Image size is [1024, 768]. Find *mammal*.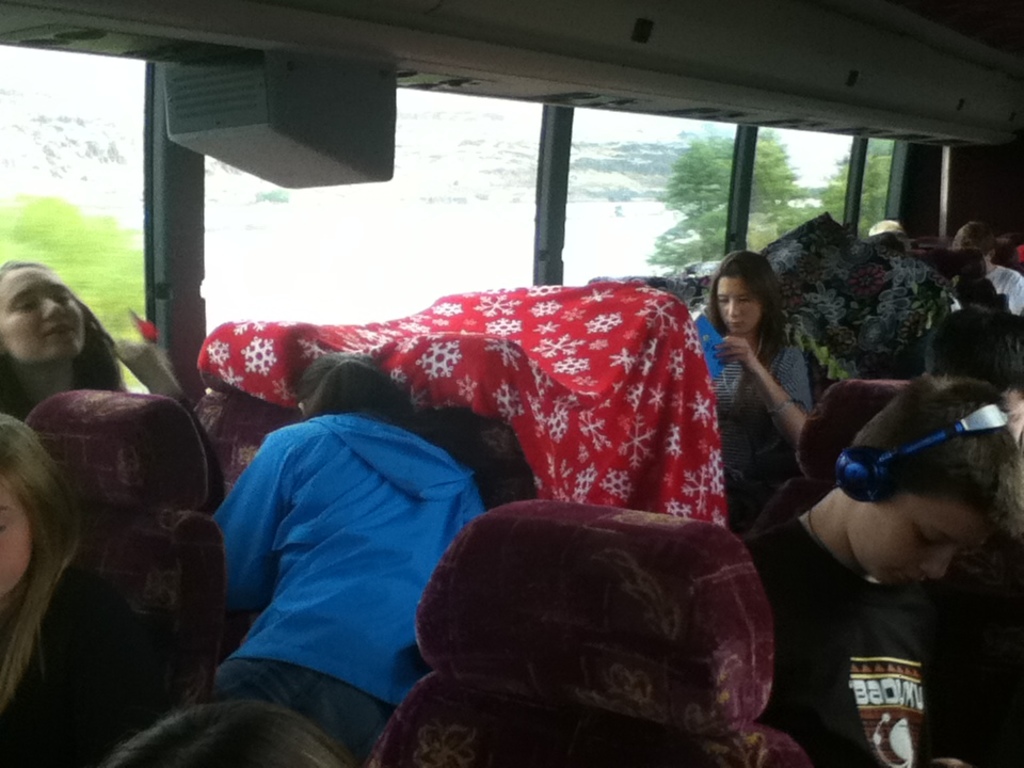
box=[702, 256, 818, 465].
